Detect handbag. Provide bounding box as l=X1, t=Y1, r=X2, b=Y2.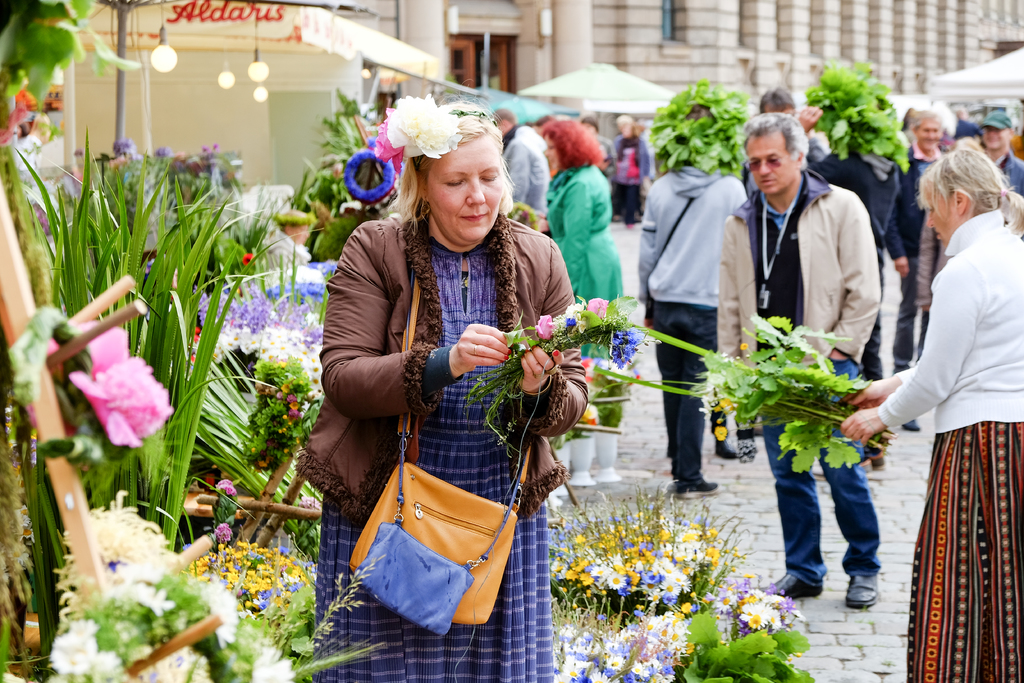
l=342, t=259, r=559, b=632.
